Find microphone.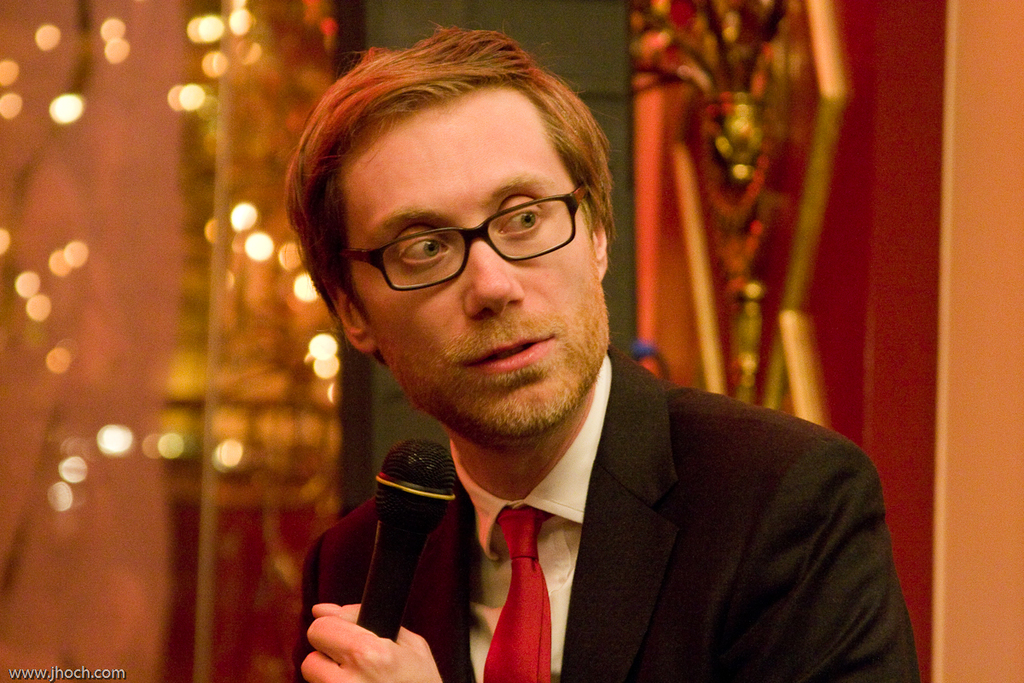
<region>329, 426, 465, 648</region>.
